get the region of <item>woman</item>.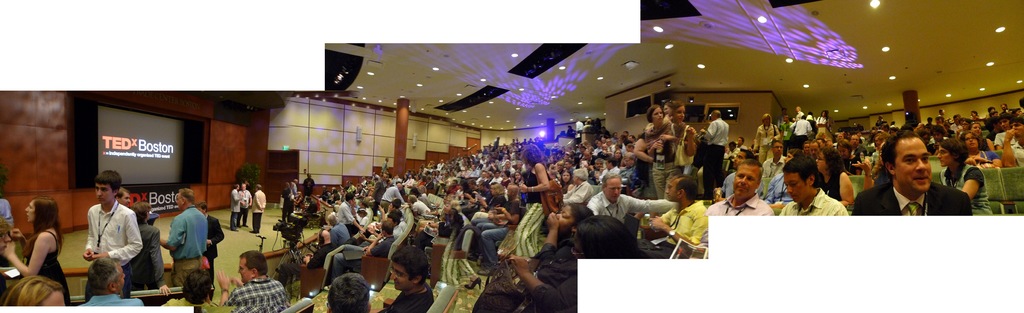
[left=129, top=197, right=172, bottom=308].
